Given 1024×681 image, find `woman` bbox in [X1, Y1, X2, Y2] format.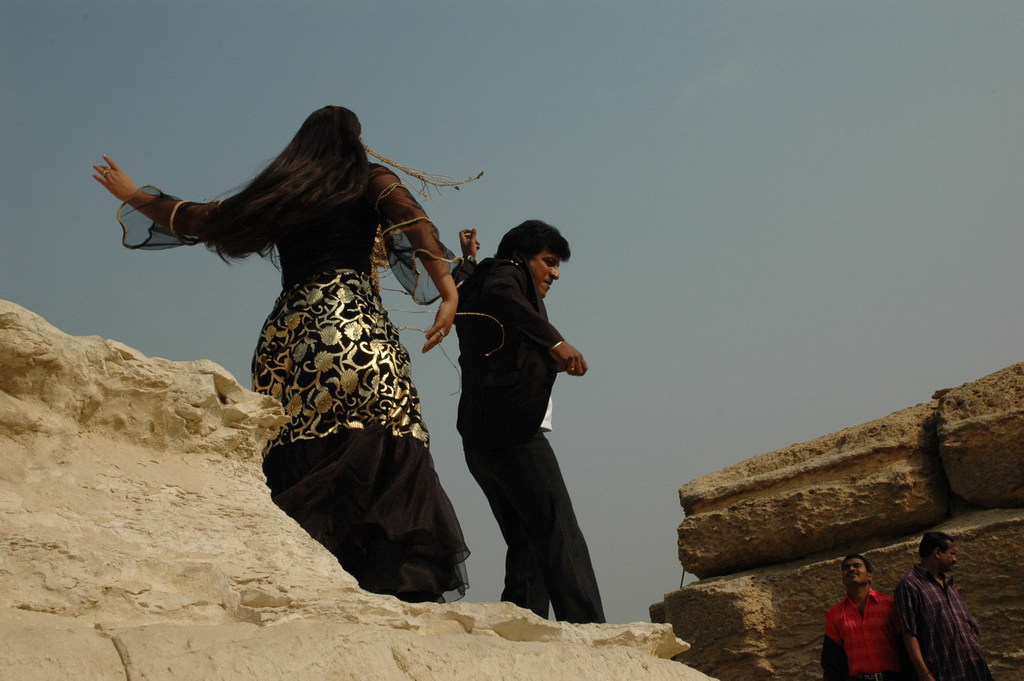
[91, 109, 469, 601].
